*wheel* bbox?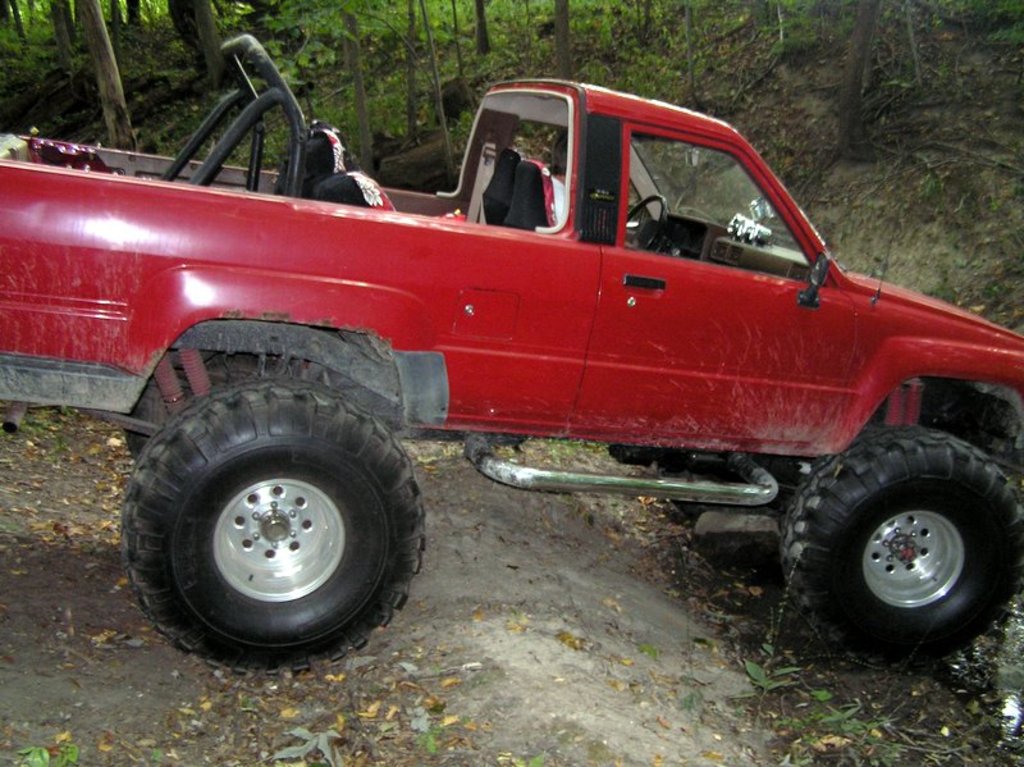
[125,383,431,652]
